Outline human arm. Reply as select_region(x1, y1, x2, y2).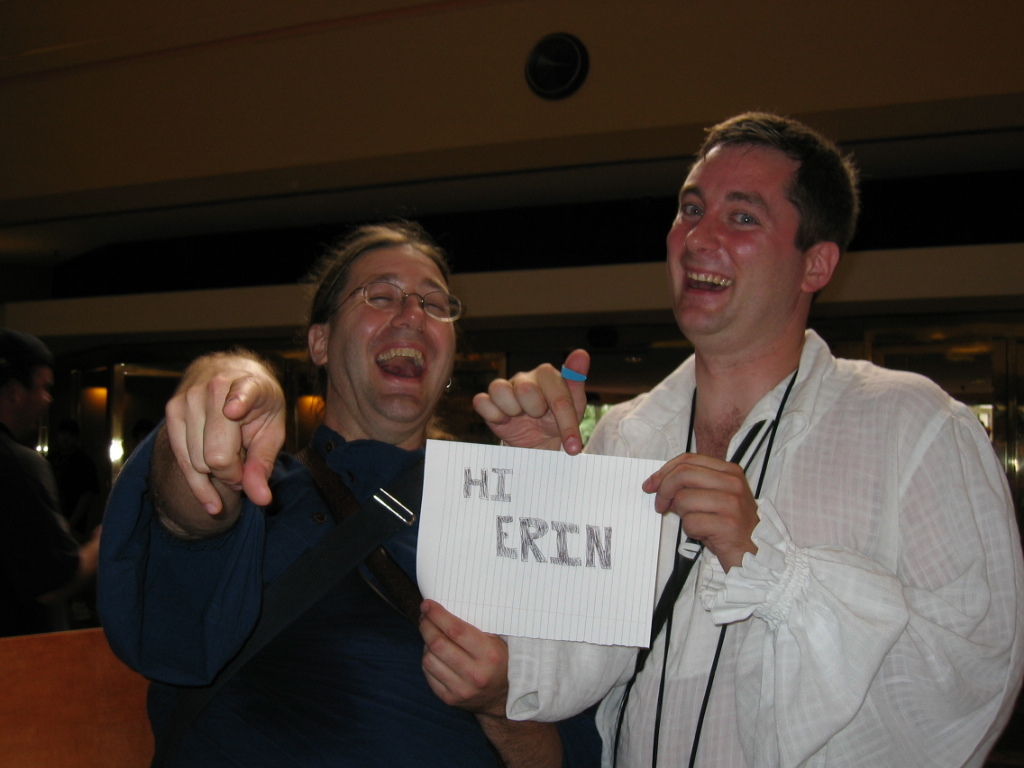
select_region(643, 430, 1023, 767).
